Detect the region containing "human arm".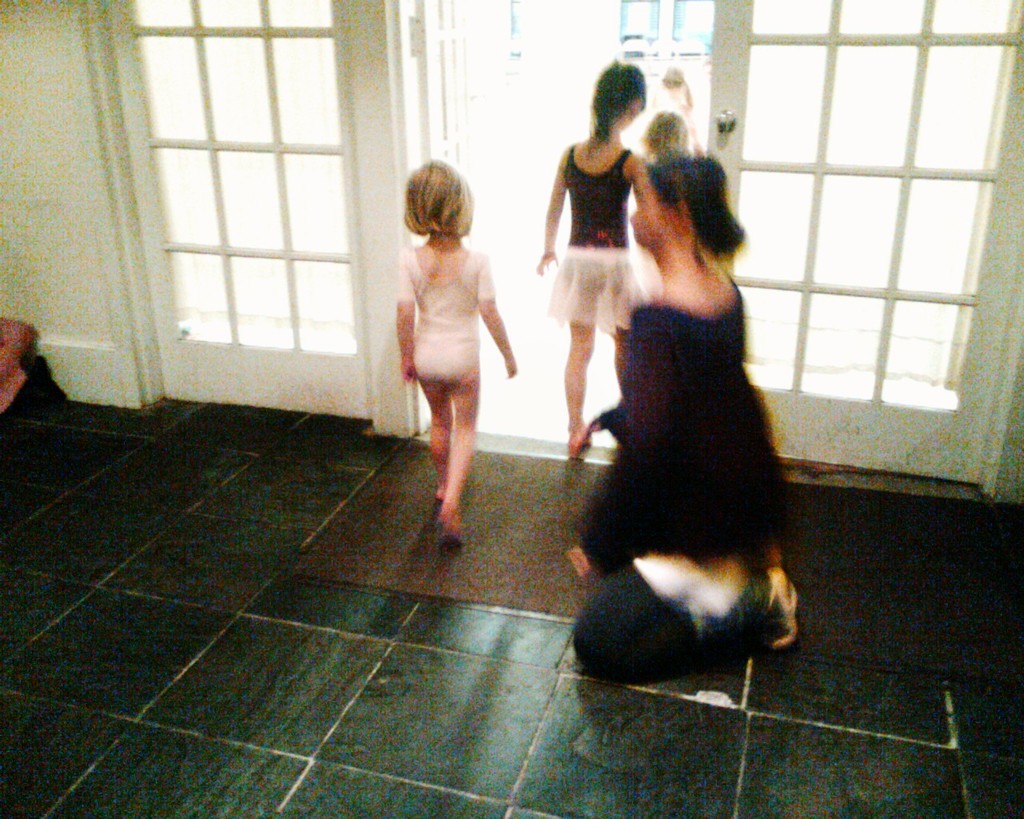
l=396, t=258, r=418, b=384.
